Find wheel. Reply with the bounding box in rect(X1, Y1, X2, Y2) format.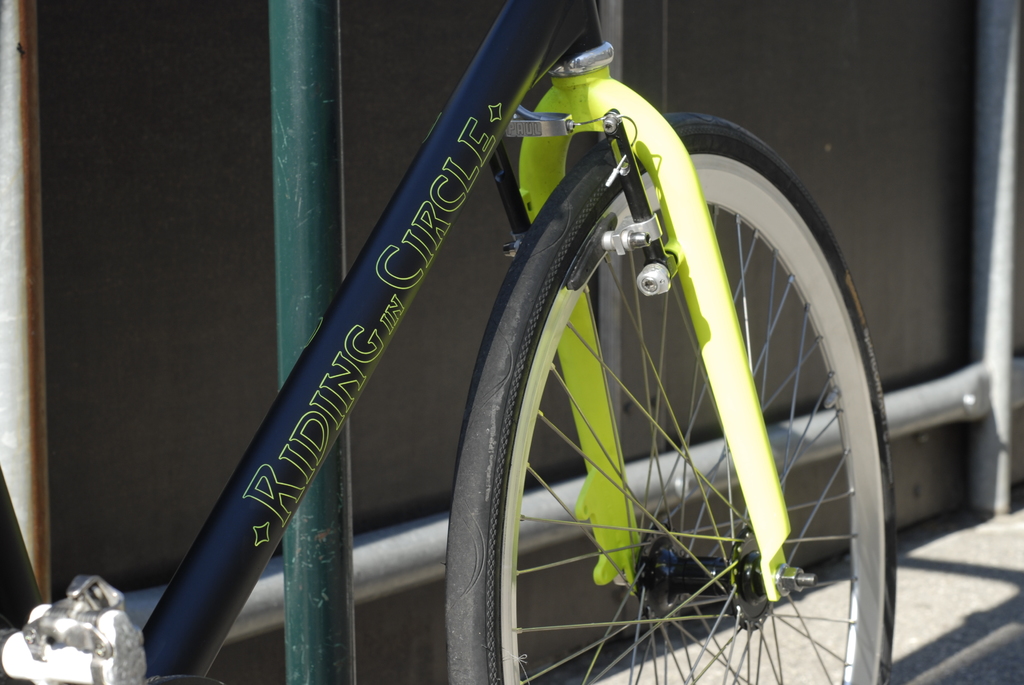
rect(500, 131, 843, 663).
